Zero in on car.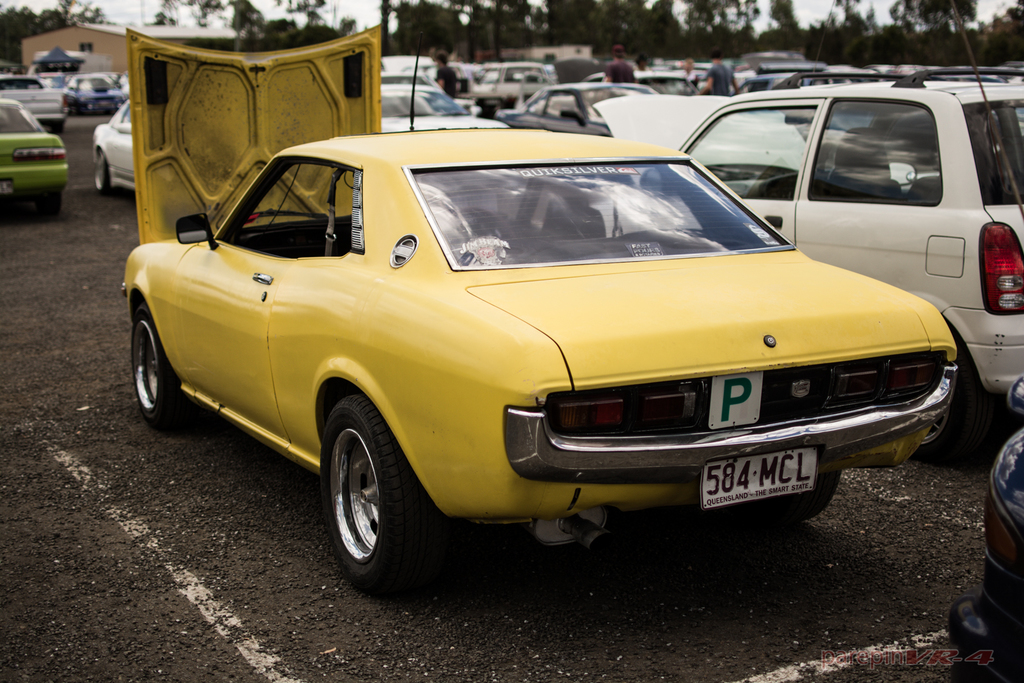
Zeroed in: <bbox>91, 100, 141, 201</bbox>.
